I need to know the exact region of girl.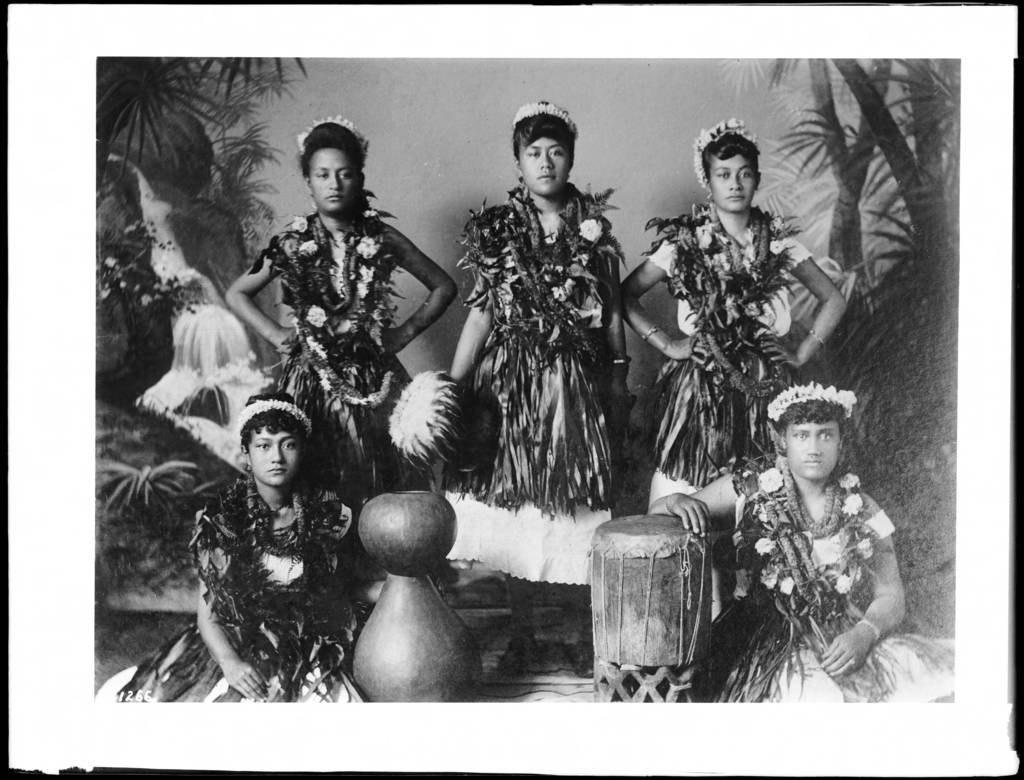
Region: bbox=(95, 392, 365, 704).
